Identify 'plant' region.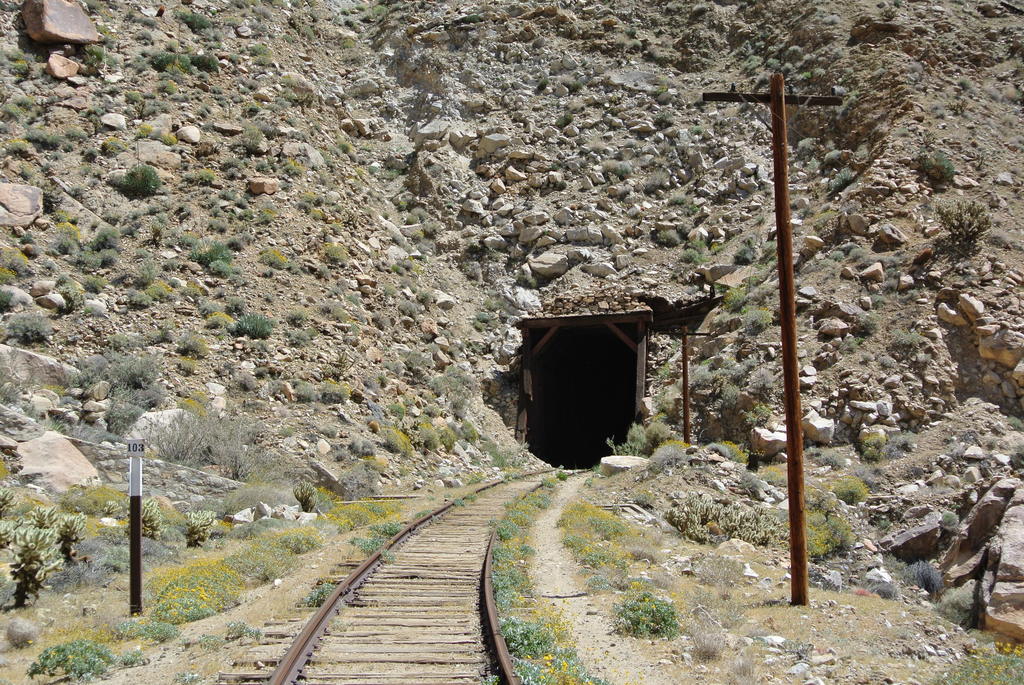
Region: rect(587, 136, 609, 152).
